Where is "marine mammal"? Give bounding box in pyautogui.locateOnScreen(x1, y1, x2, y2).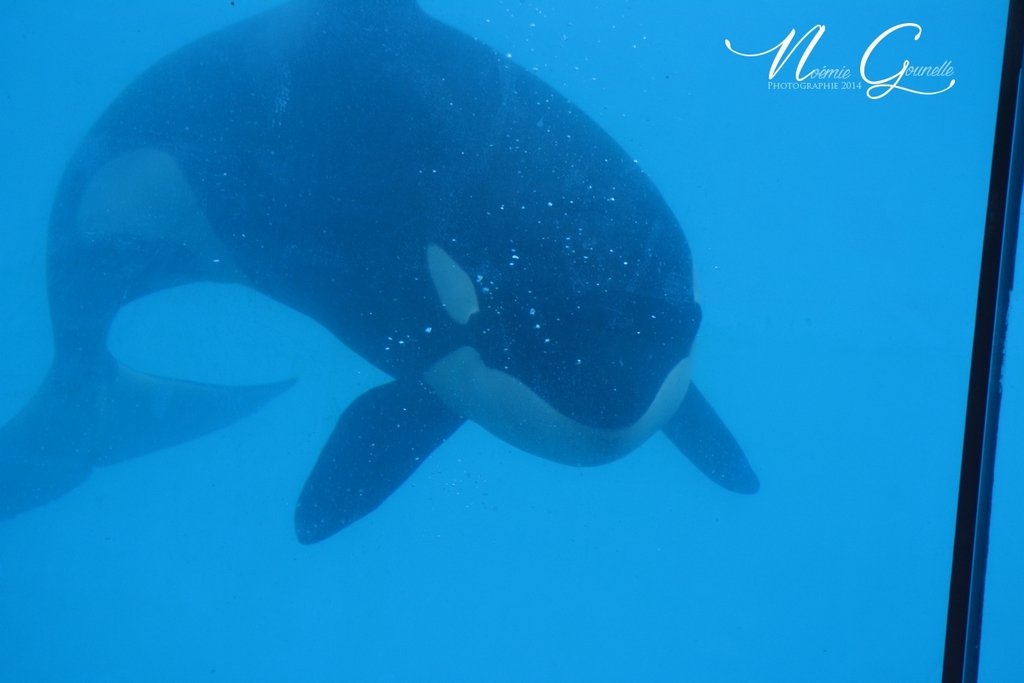
pyautogui.locateOnScreen(0, 0, 743, 555).
